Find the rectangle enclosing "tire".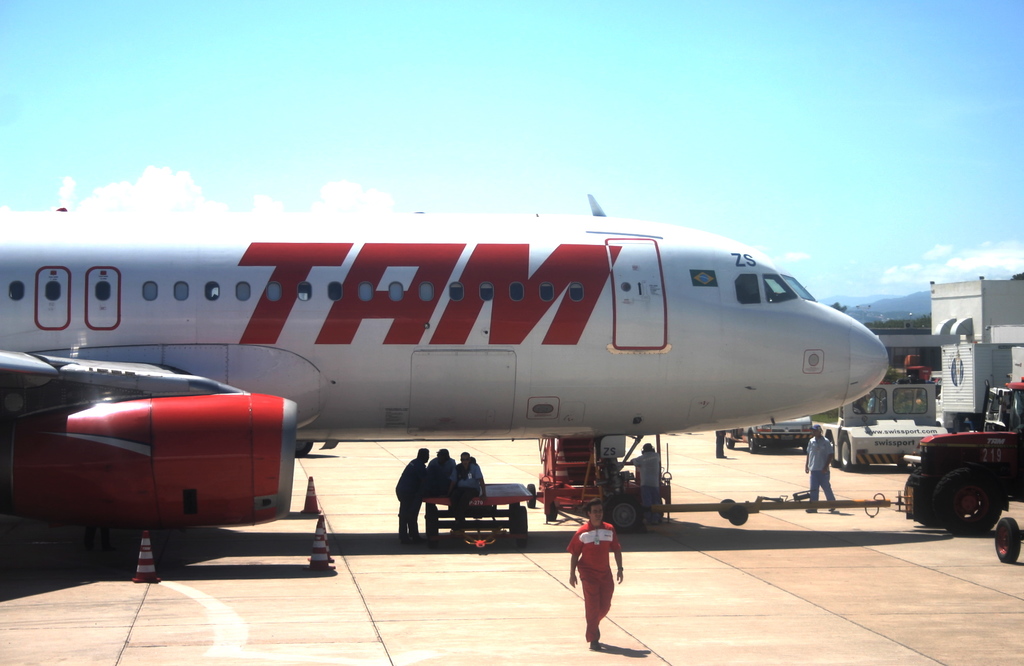
select_region(904, 466, 950, 524).
